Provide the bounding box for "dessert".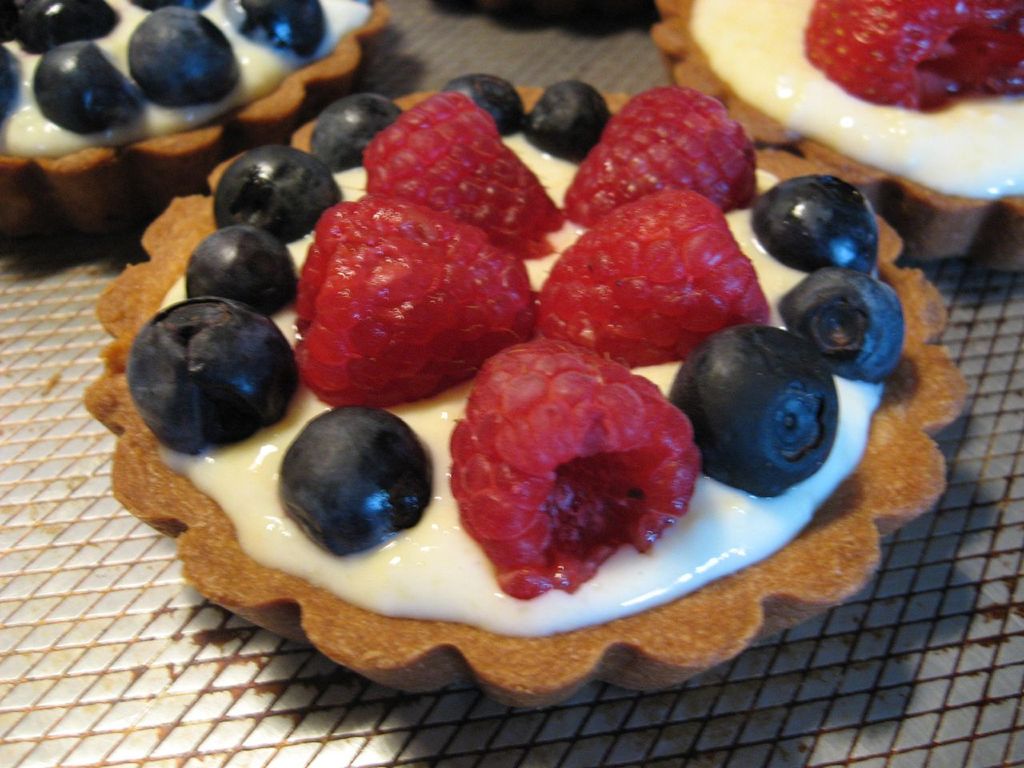
83/74/971/704.
